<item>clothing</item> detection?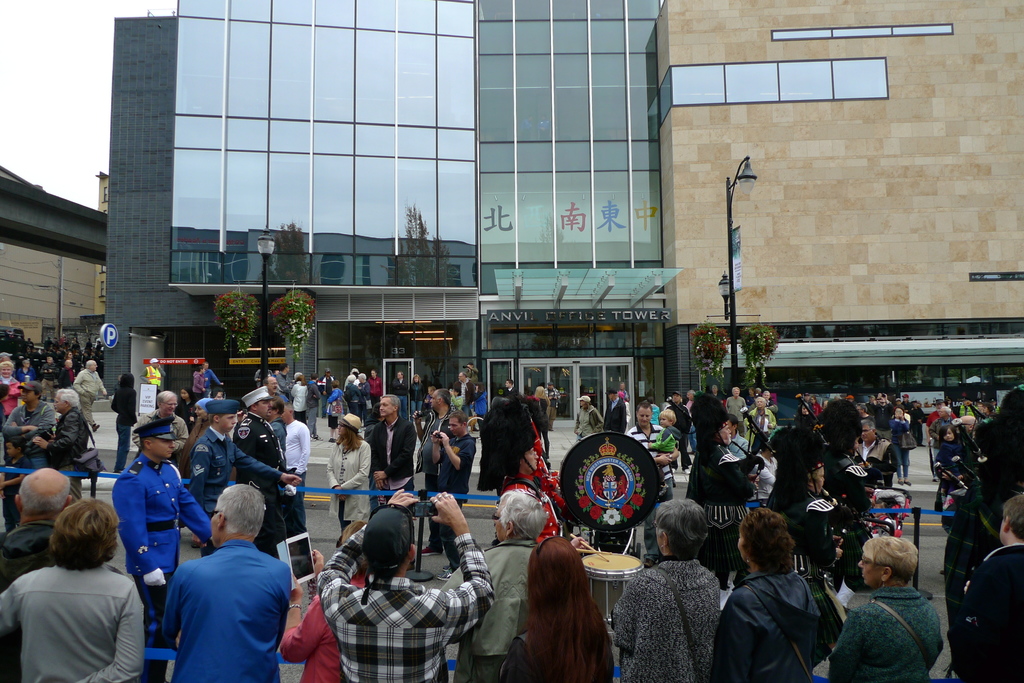
(278, 576, 369, 682)
